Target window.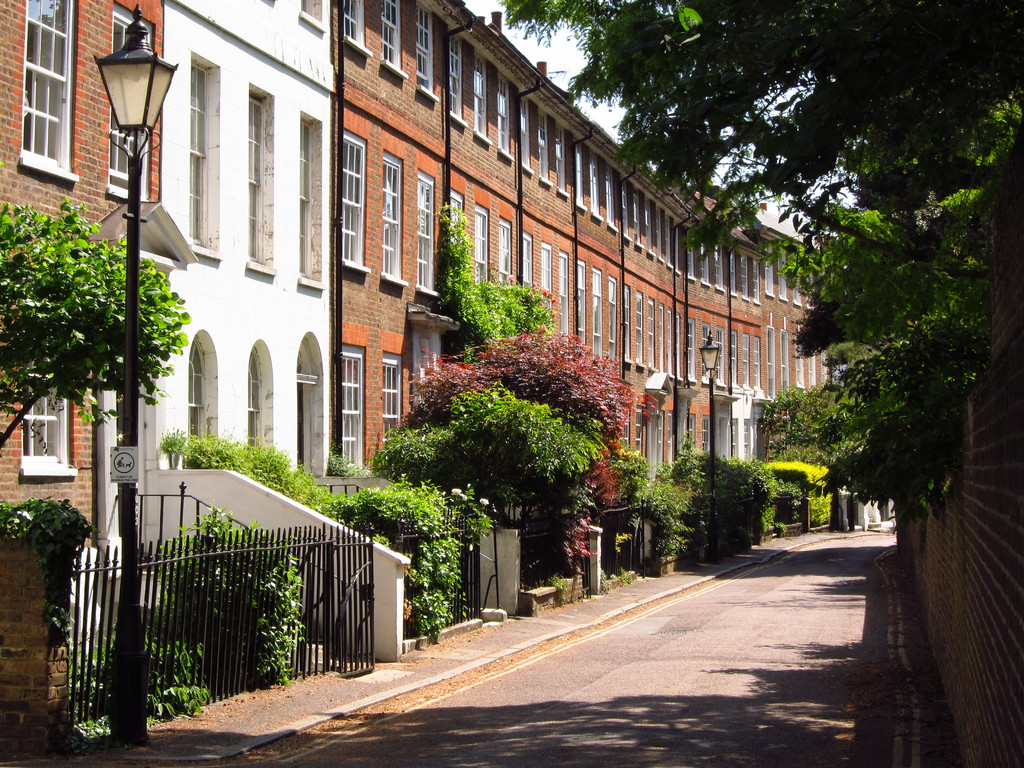
Target region: box(540, 240, 554, 289).
